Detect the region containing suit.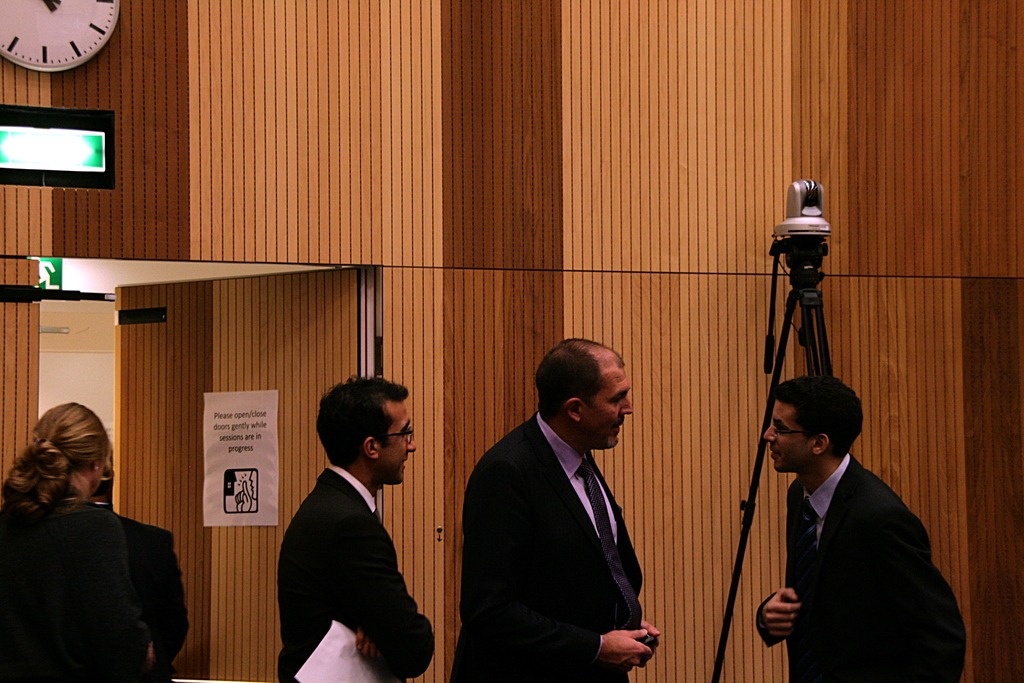
<box>448,407,643,682</box>.
